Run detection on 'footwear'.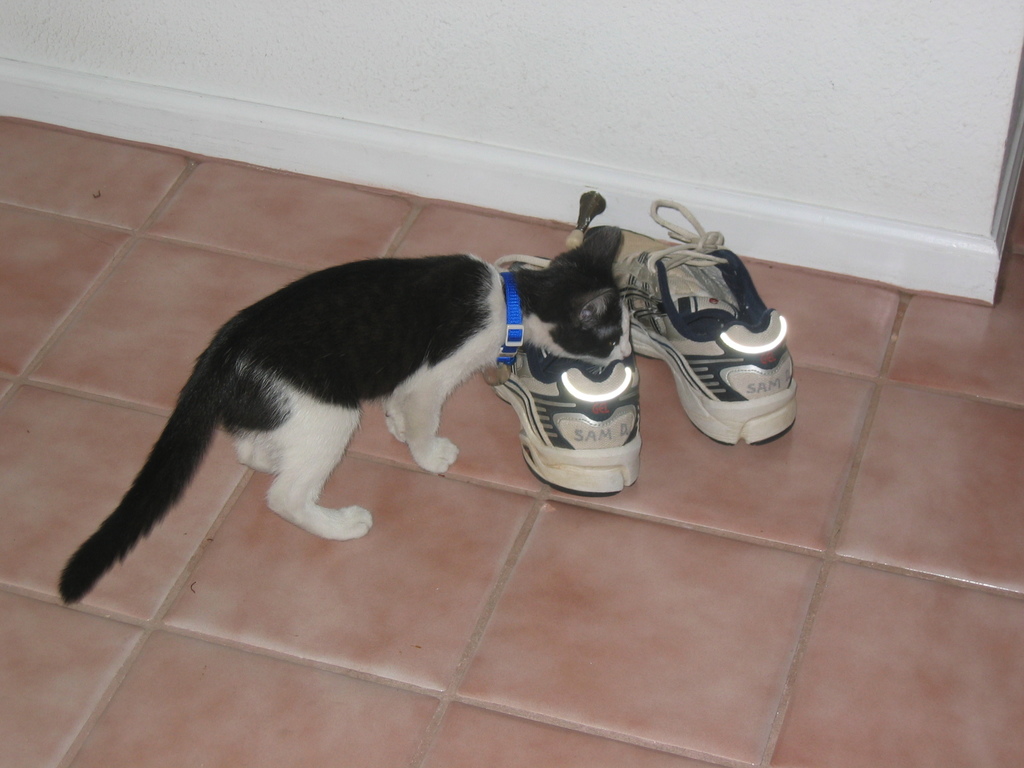
Result: pyautogui.locateOnScreen(476, 206, 649, 505).
